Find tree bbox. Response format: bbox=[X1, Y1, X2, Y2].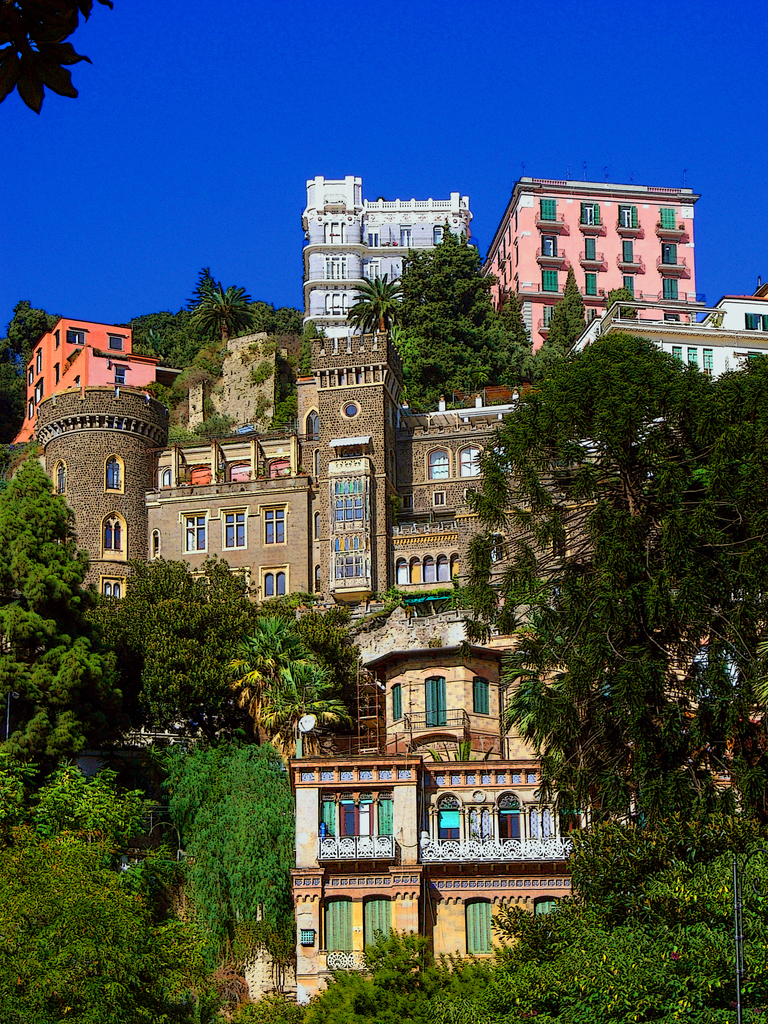
bbox=[0, 298, 58, 436].
